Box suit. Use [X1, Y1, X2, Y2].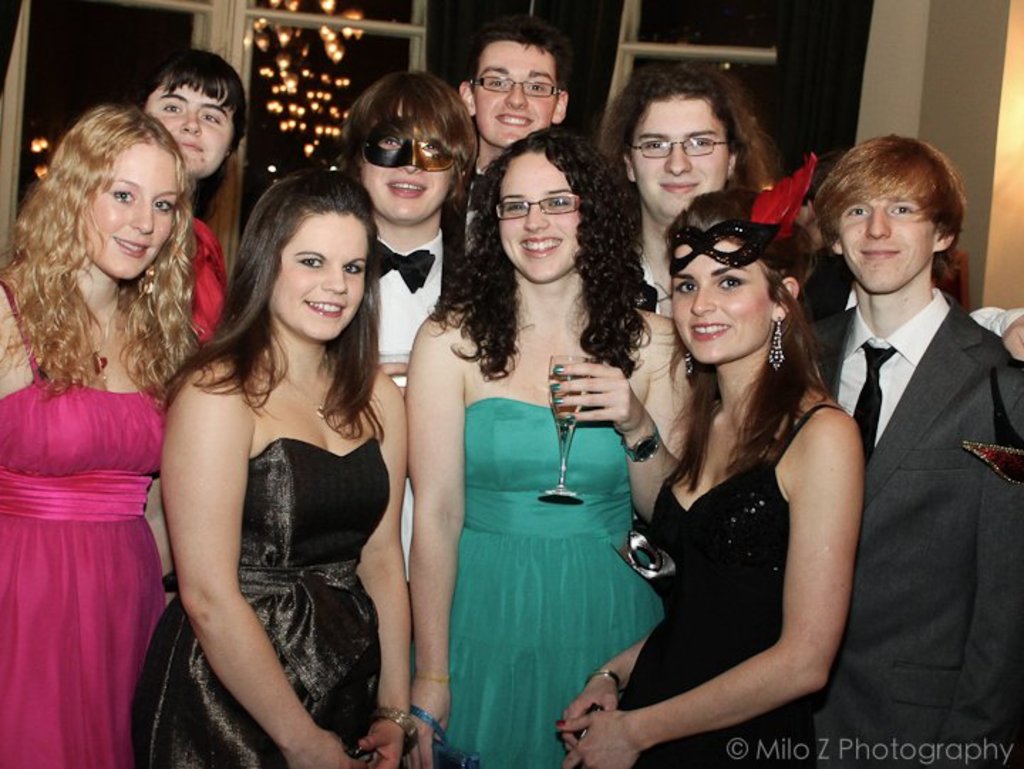
[788, 118, 1021, 768].
